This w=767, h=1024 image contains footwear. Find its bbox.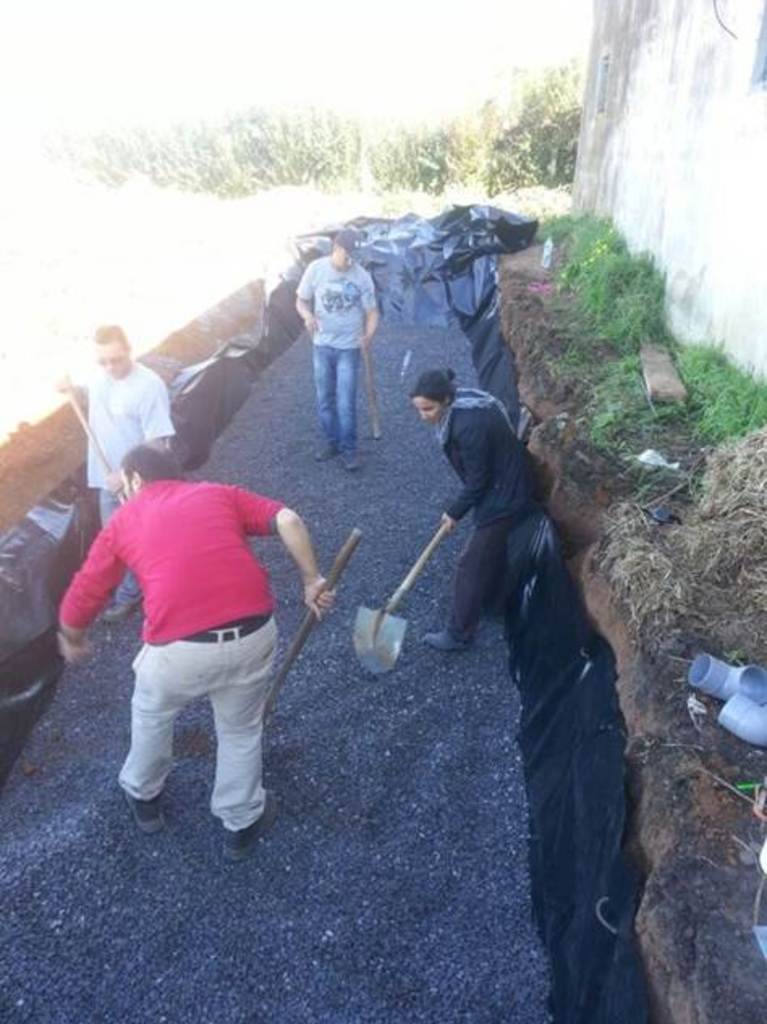
pyautogui.locateOnScreen(123, 793, 165, 836).
